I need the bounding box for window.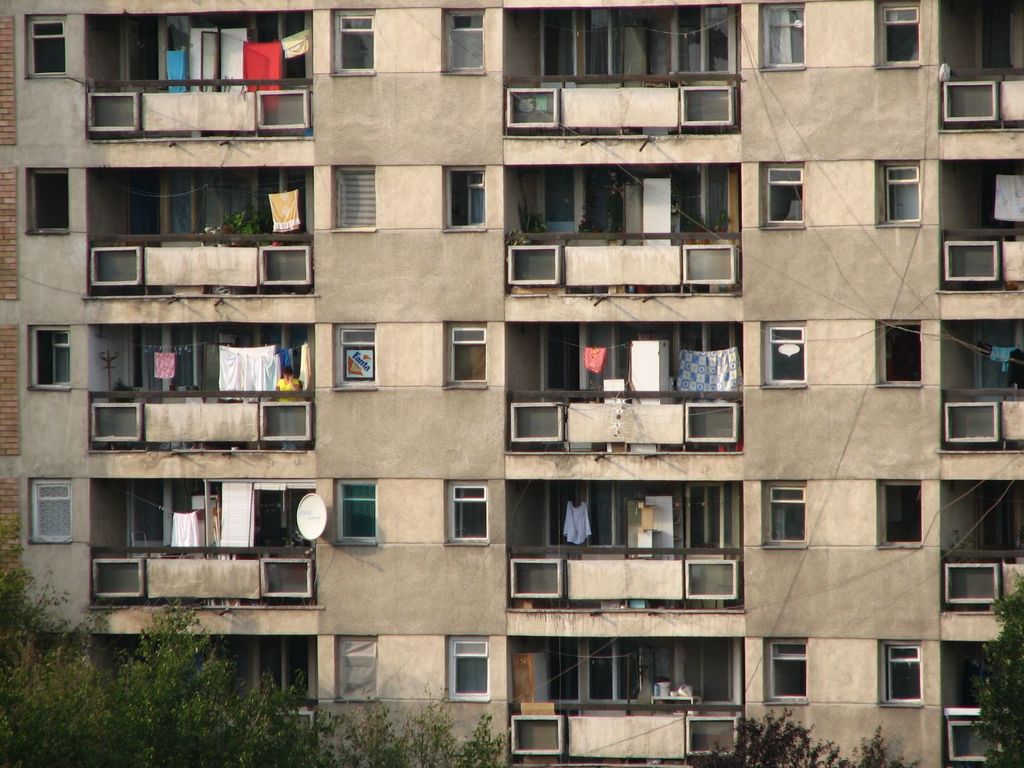
Here it is: select_region(769, 323, 807, 380).
